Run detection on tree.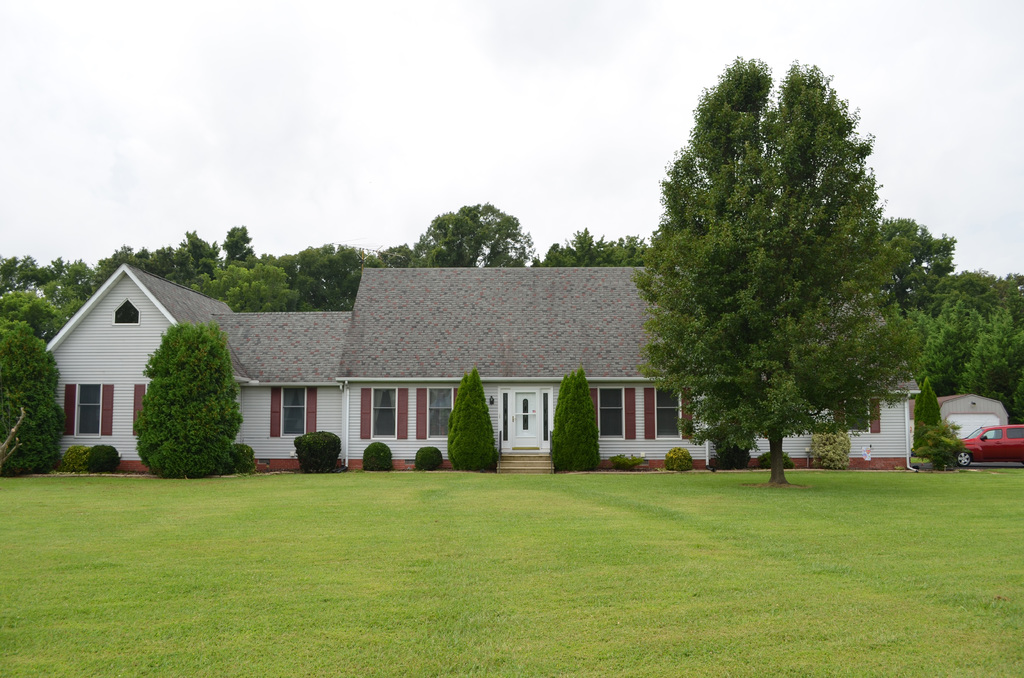
Result: (540,223,648,268).
